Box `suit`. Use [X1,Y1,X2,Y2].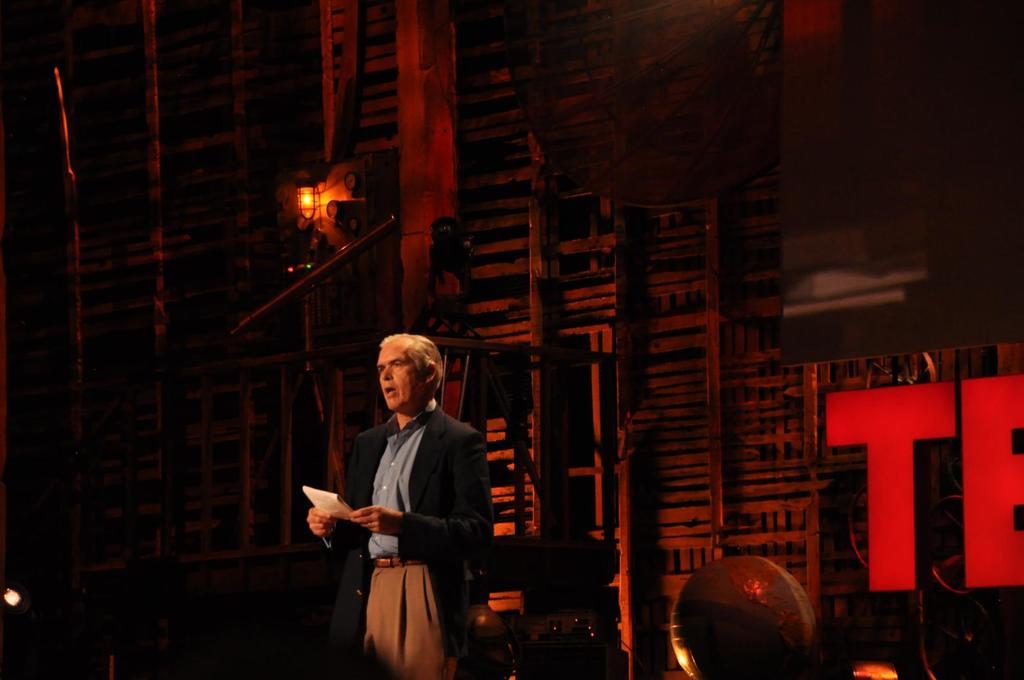
[285,374,476,646].
